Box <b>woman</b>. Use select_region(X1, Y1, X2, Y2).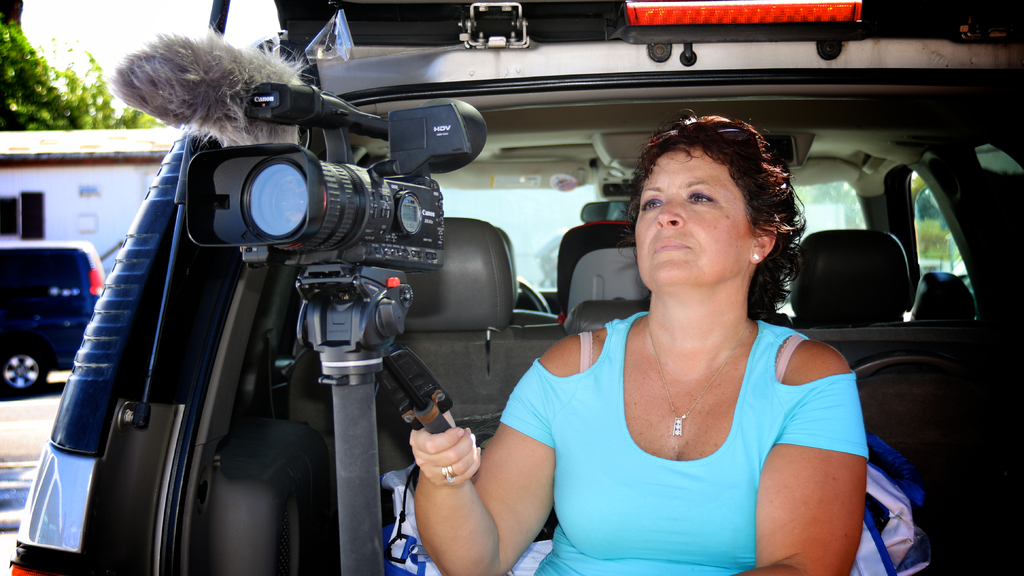
select_region(359, 67, 863, 569).
